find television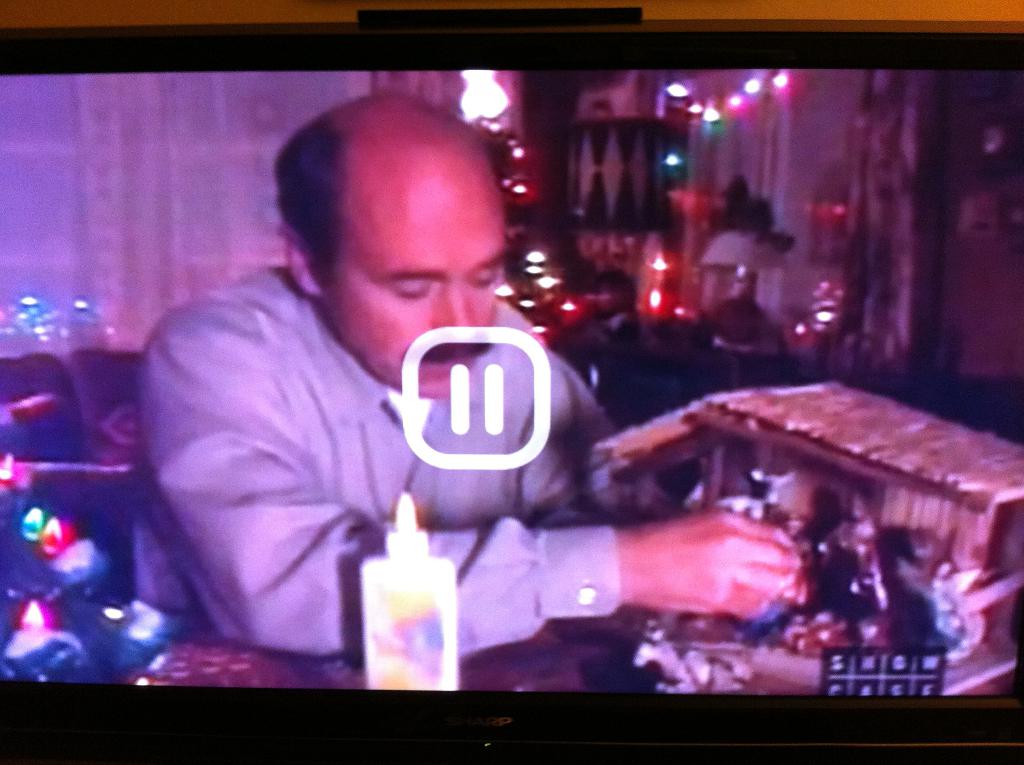
(left=3, top=8, right=1023, bottom=764)
